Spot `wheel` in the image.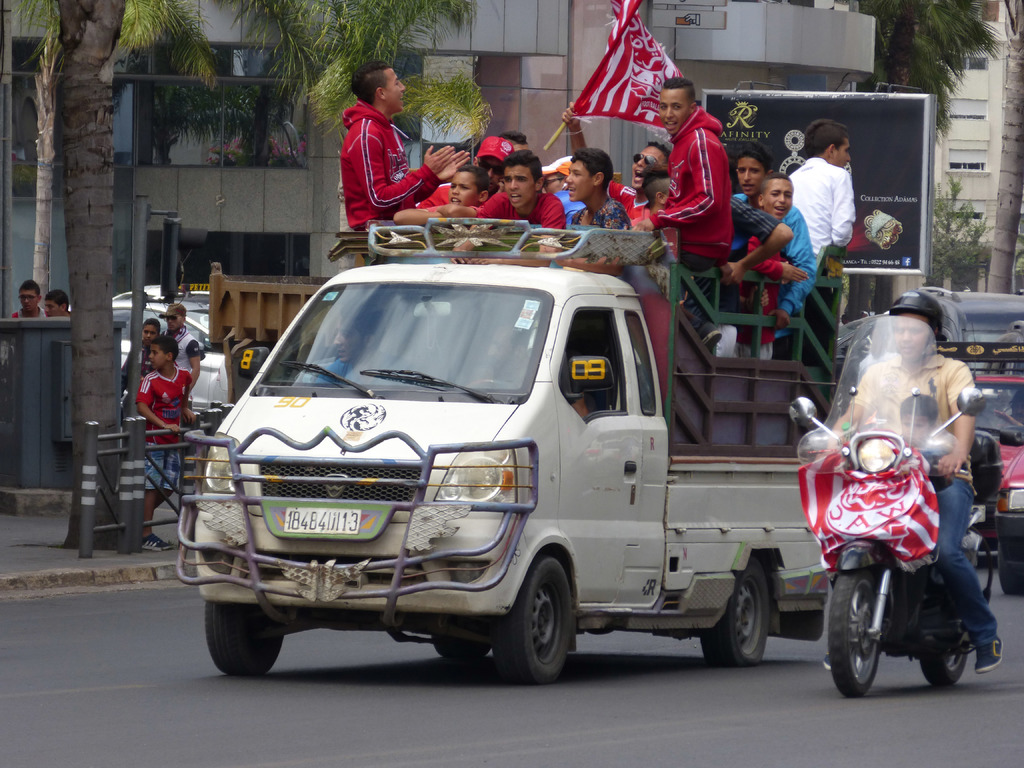
`wheel` found at {"x1": 923, "y1": 567, "x2": 969, "y2": 688}.
